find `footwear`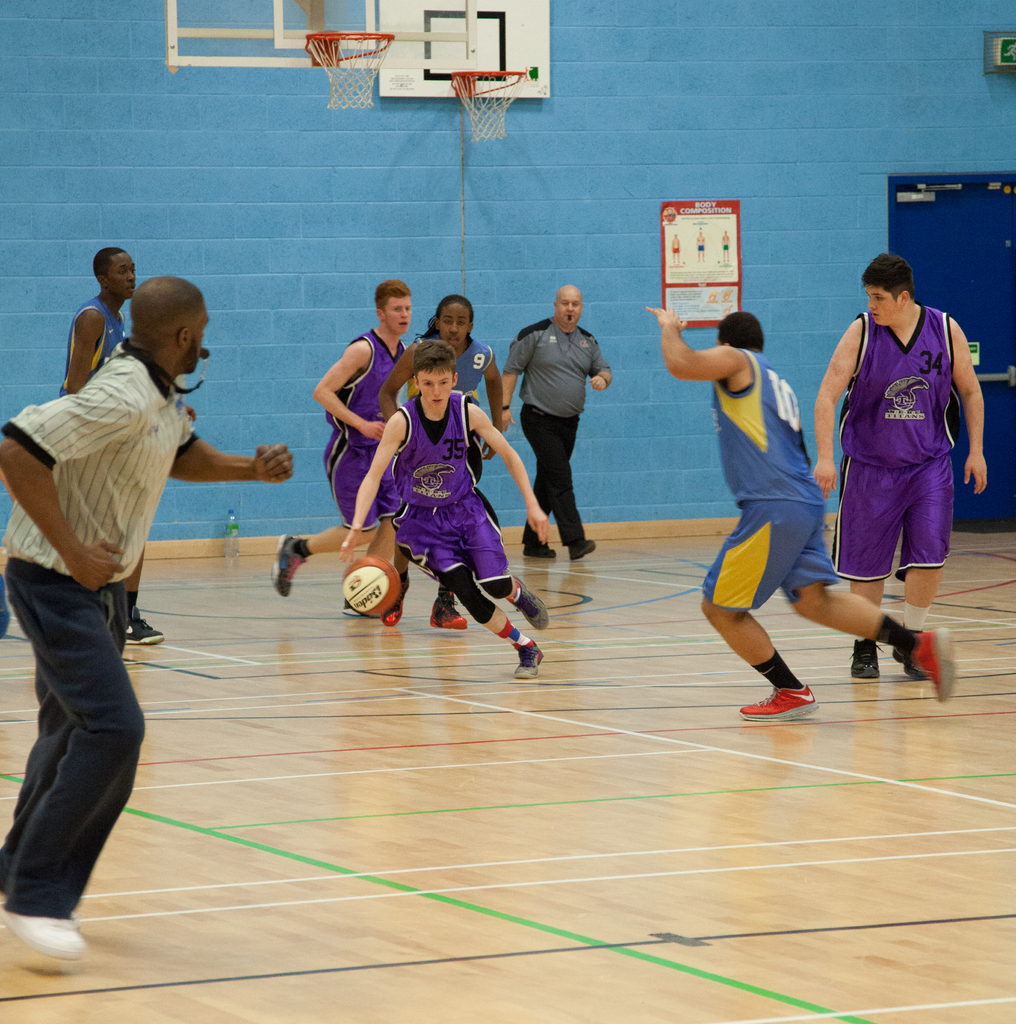
(510,579,543,631)
